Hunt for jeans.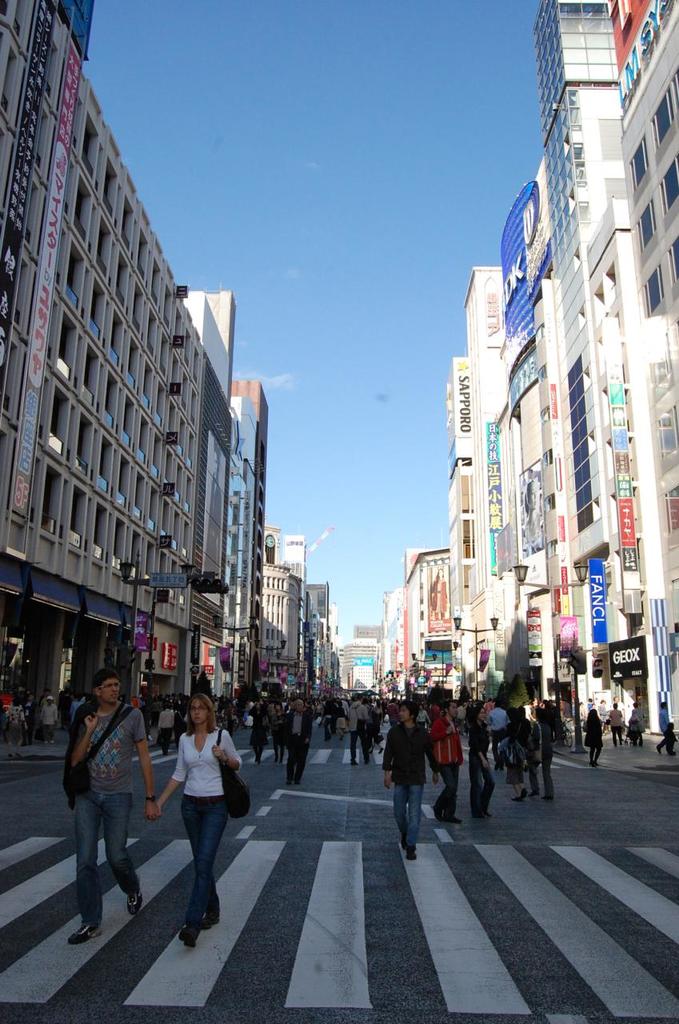
Hunted down at 174, 795, 236, 938.
